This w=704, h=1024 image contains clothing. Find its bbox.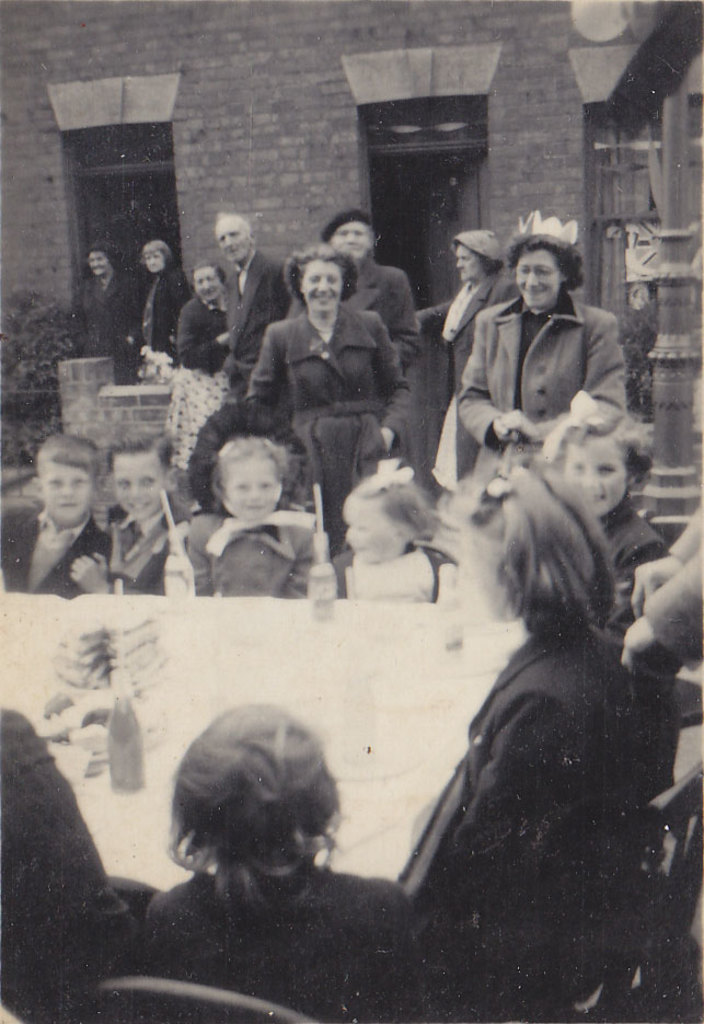
212:255:295:380.
